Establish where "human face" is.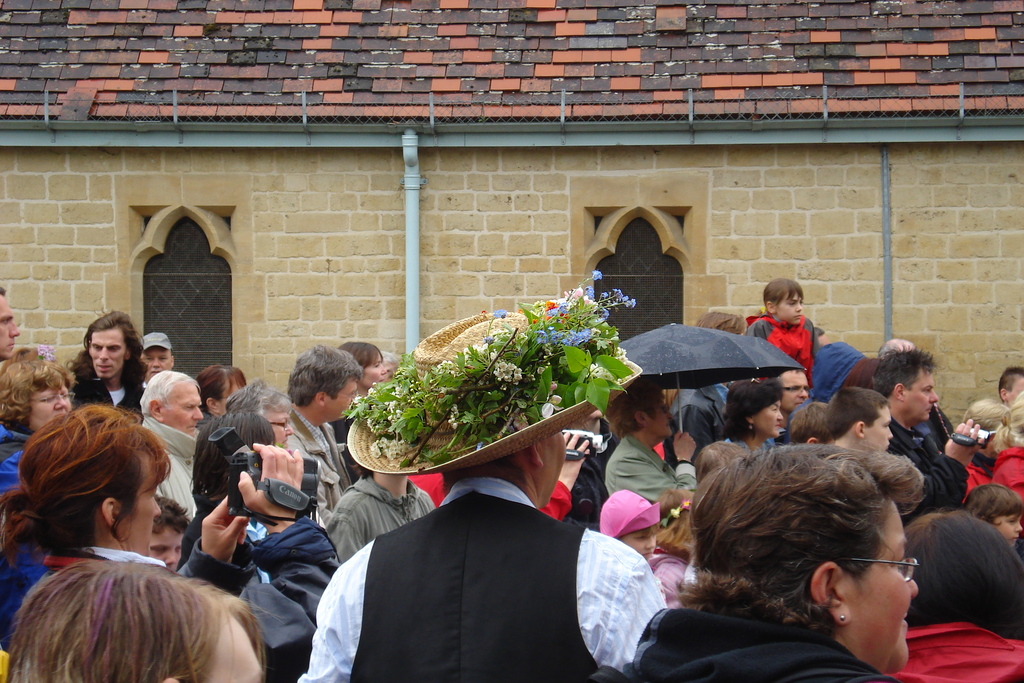
Established at (141,345,172,382).
